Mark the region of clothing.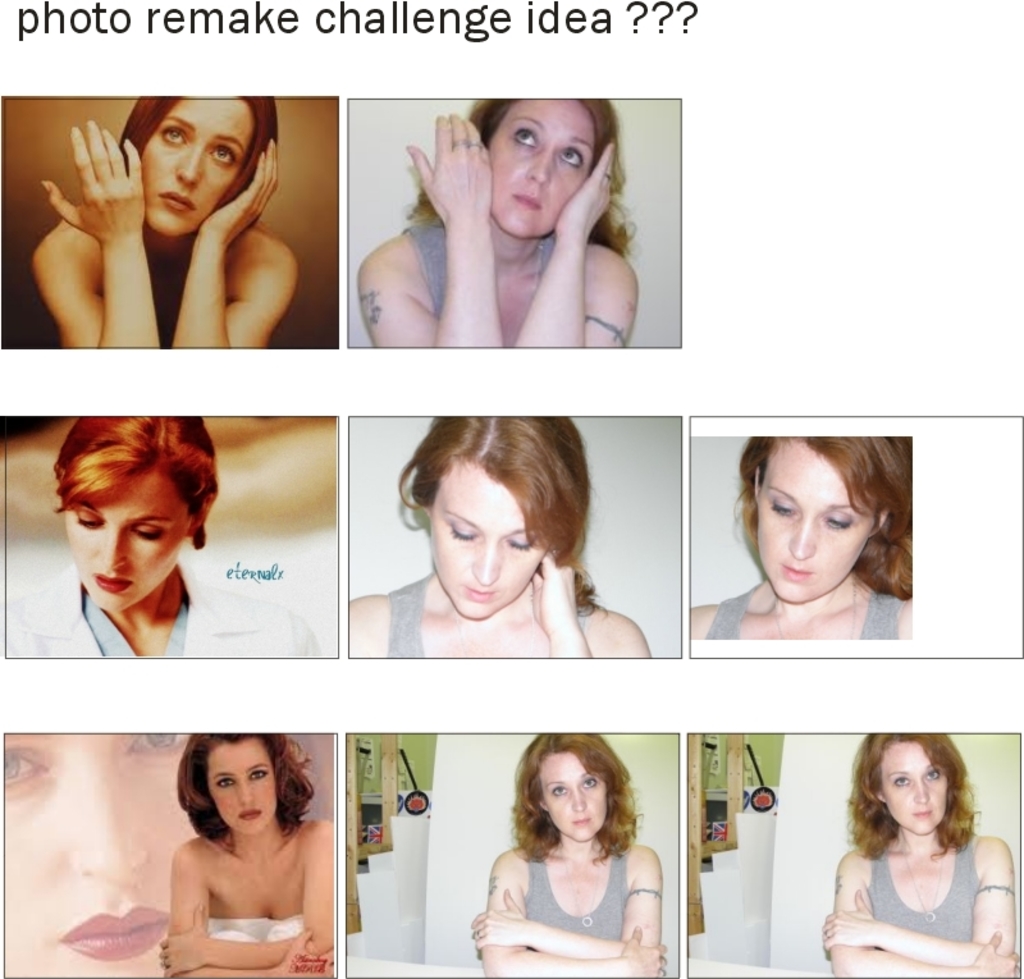
Region: l=376, t=571, r=584, b=664.
